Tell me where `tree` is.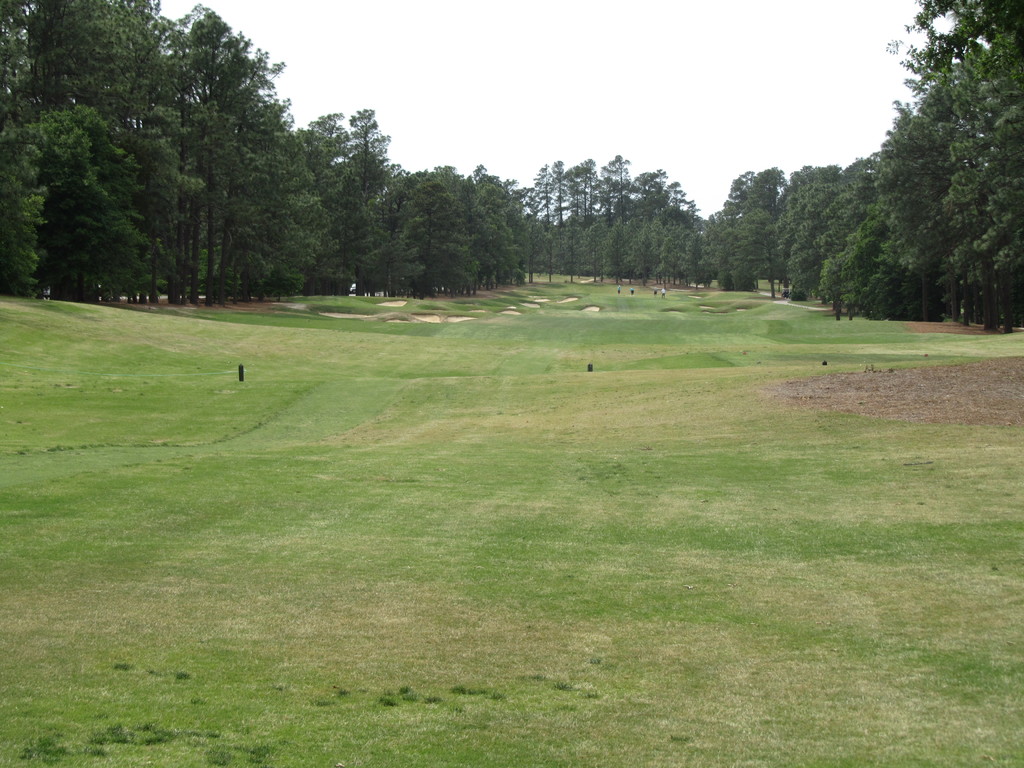
`tree` is at [187,13,273,280].
